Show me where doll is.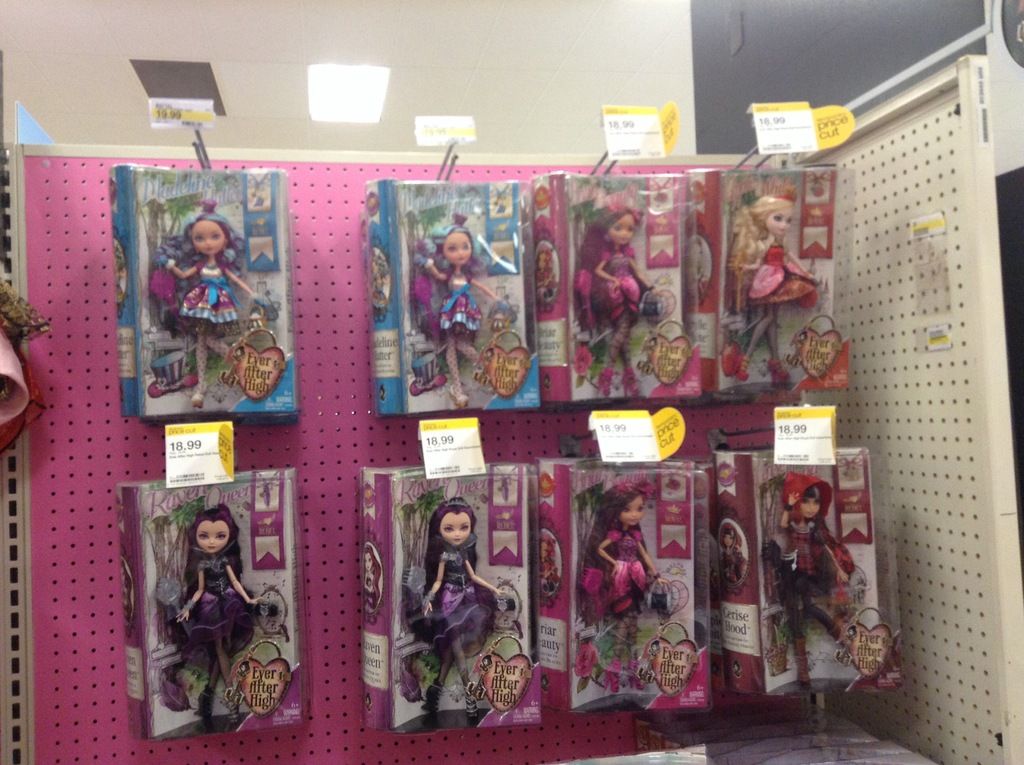
doll is at BBox(173, 497, 260, 723).
